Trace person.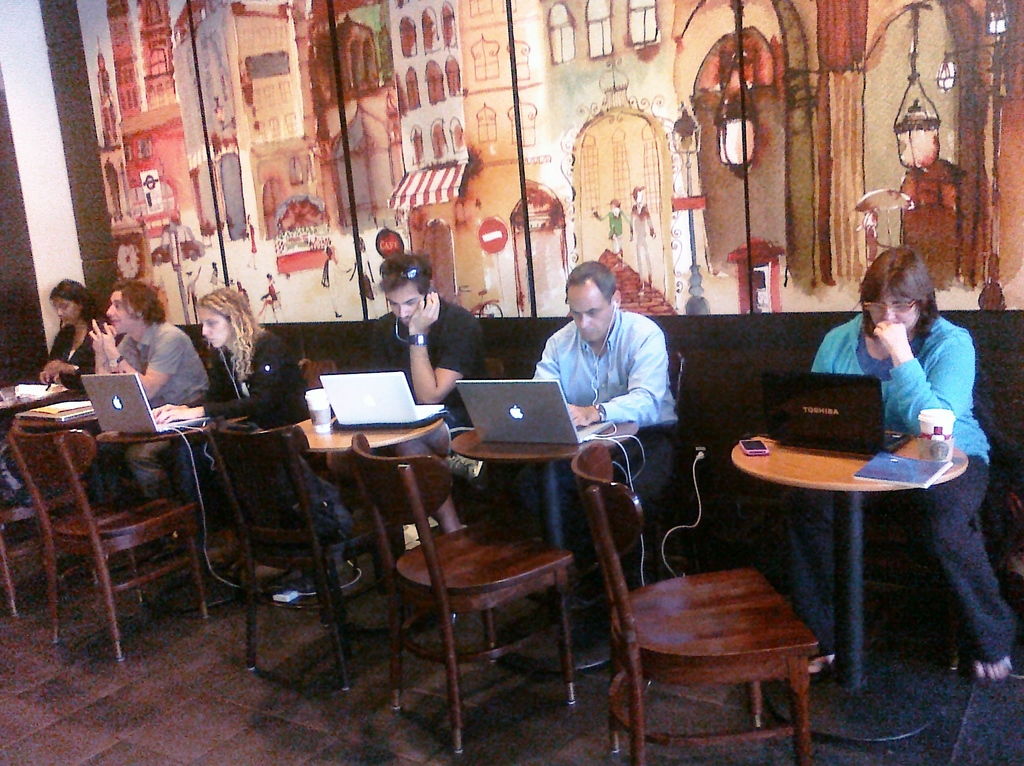
Traced to <region>35, 274, 103, 398</region>.
